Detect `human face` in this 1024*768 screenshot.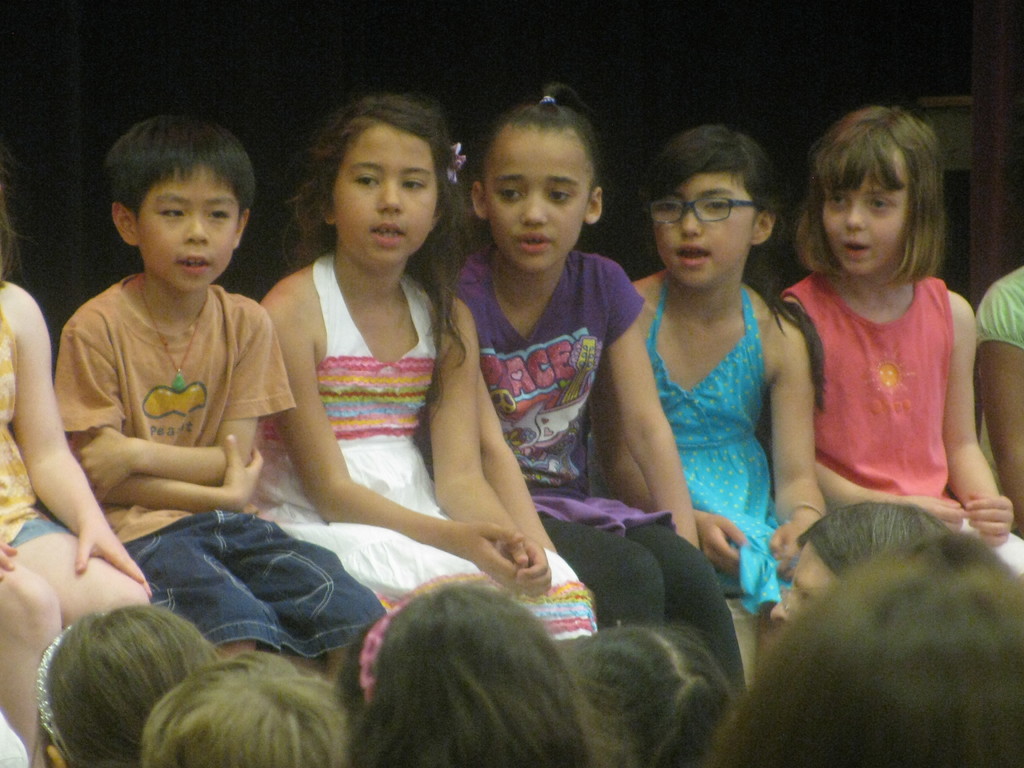
Detection: region(485, 115, 586, 270).
